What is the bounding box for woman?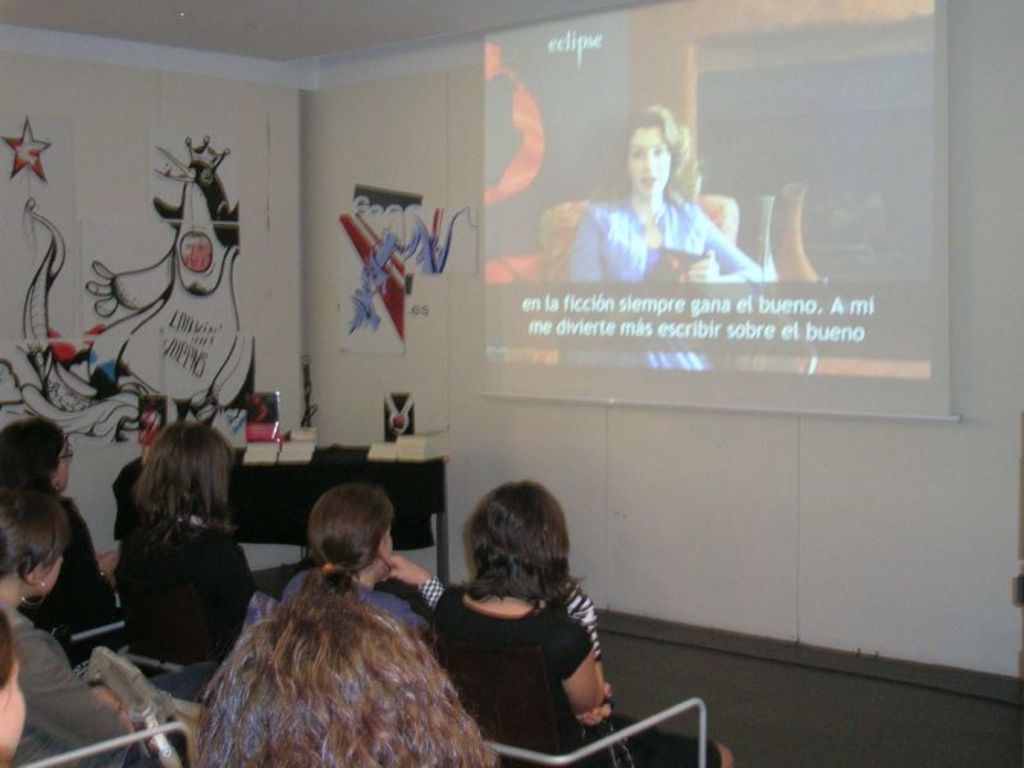
bbox=[90, 403, 260, 689].
